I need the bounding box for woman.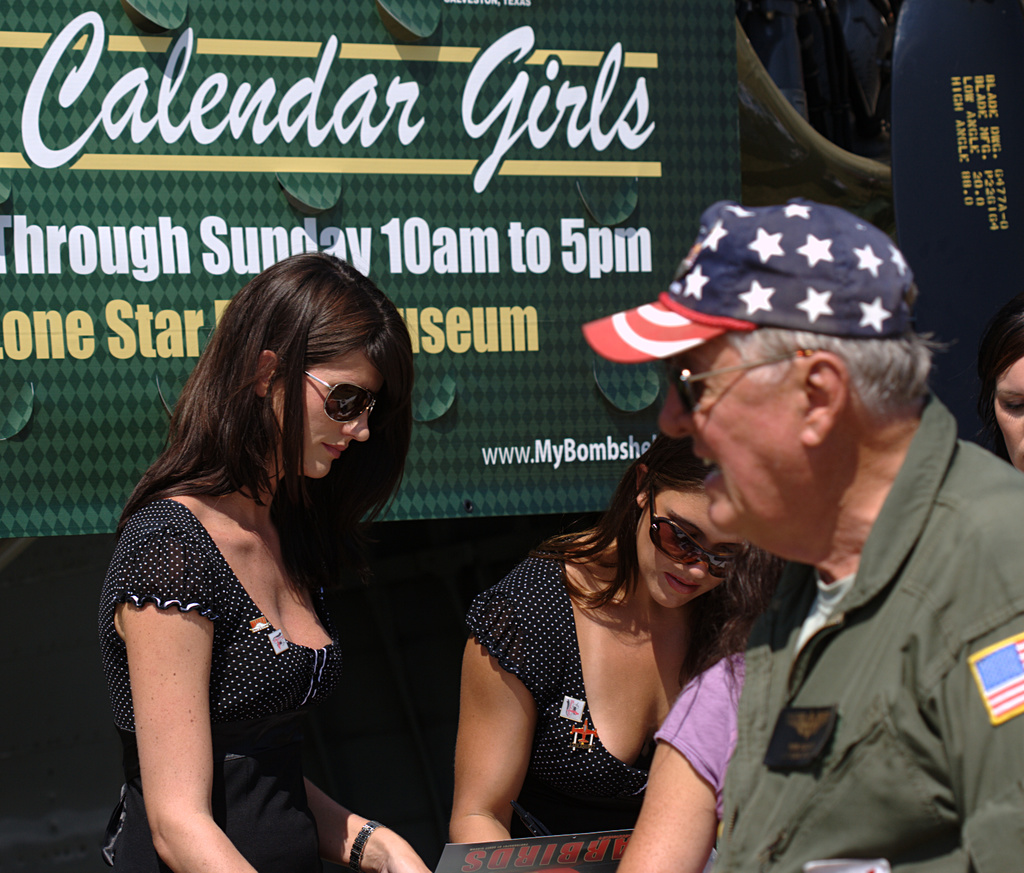
Here it is: 970,298,1023,484.
